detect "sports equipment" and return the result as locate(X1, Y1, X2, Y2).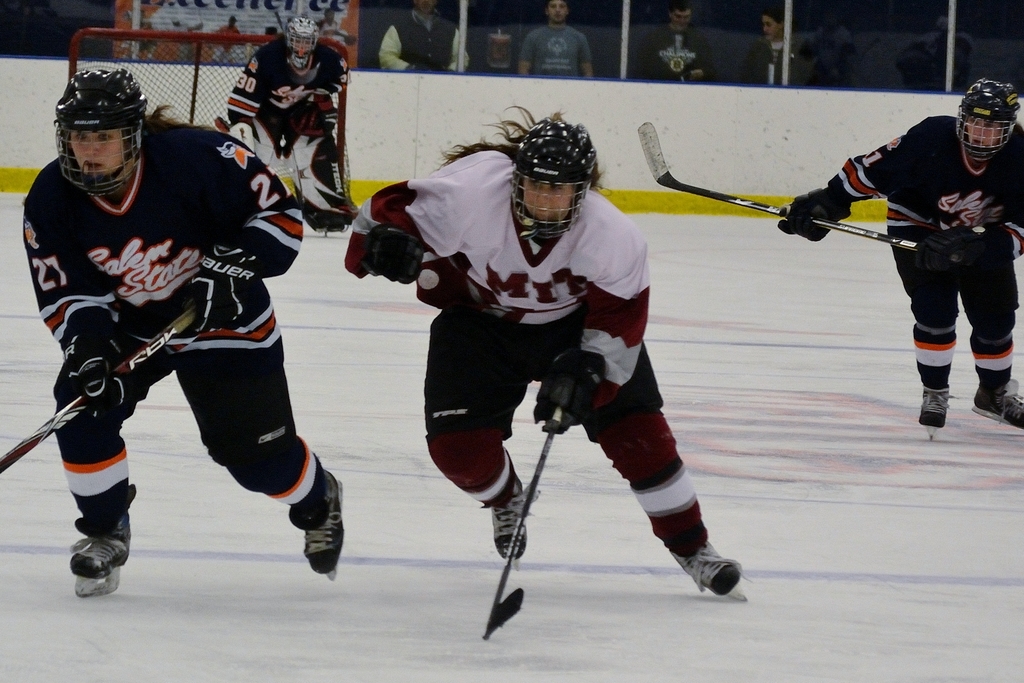
locate(662, 529, 751, 607).
